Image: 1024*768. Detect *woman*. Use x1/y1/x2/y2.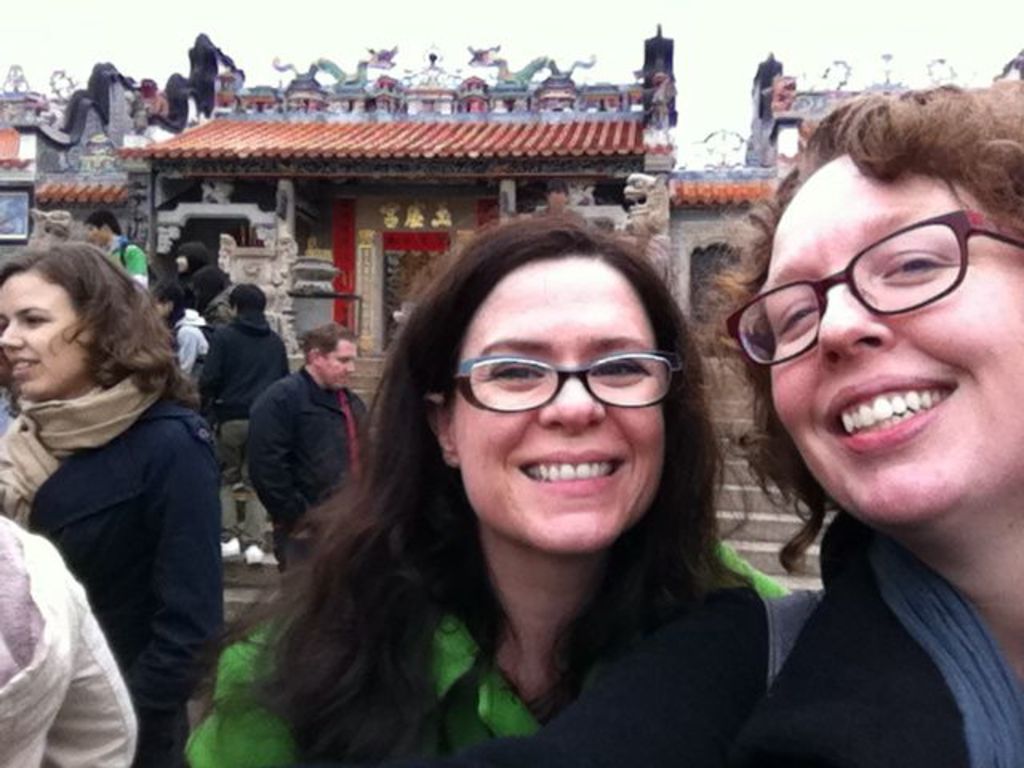
698/85/1022/766.
